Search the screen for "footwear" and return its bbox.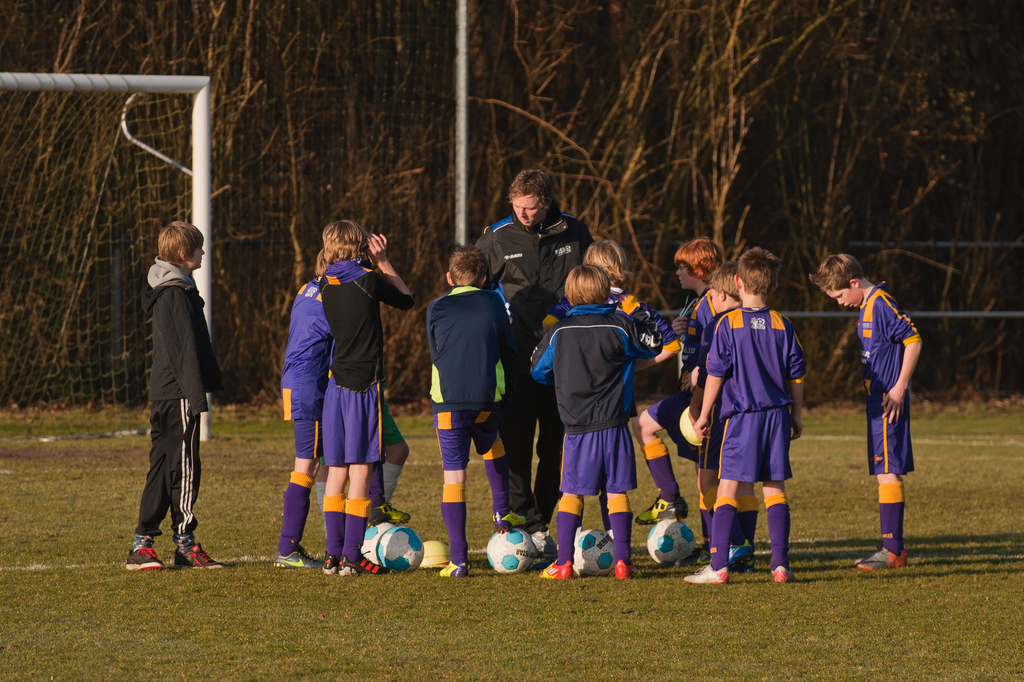
Found: left=495, top=517, right=527, bottom=535.
